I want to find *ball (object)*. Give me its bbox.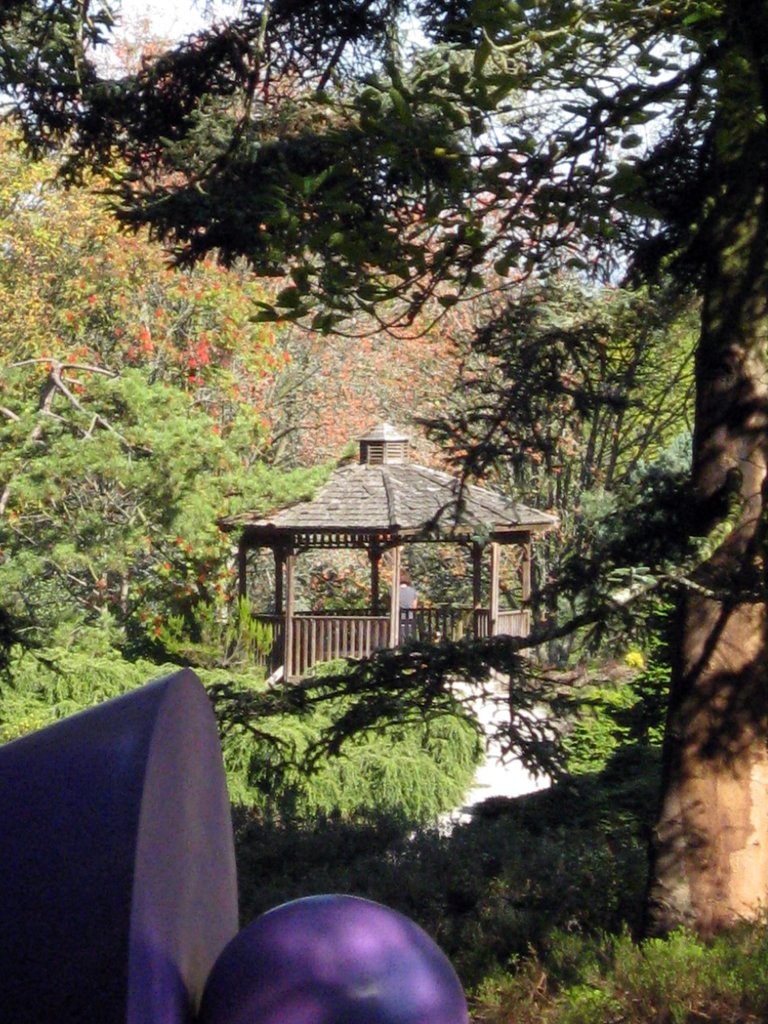
box(200, 886, 473, 1023).
